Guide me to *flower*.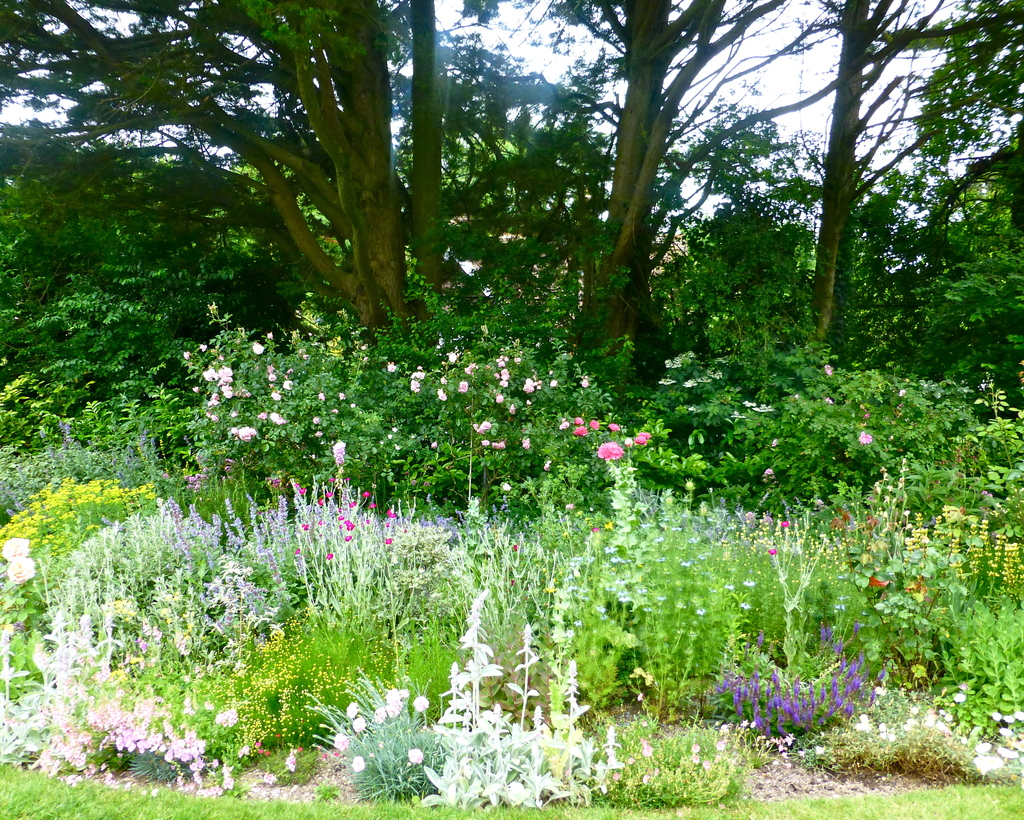
Guidance: {"x1": 767, "y1": 547, "x2": 778, "y2": 556}.
